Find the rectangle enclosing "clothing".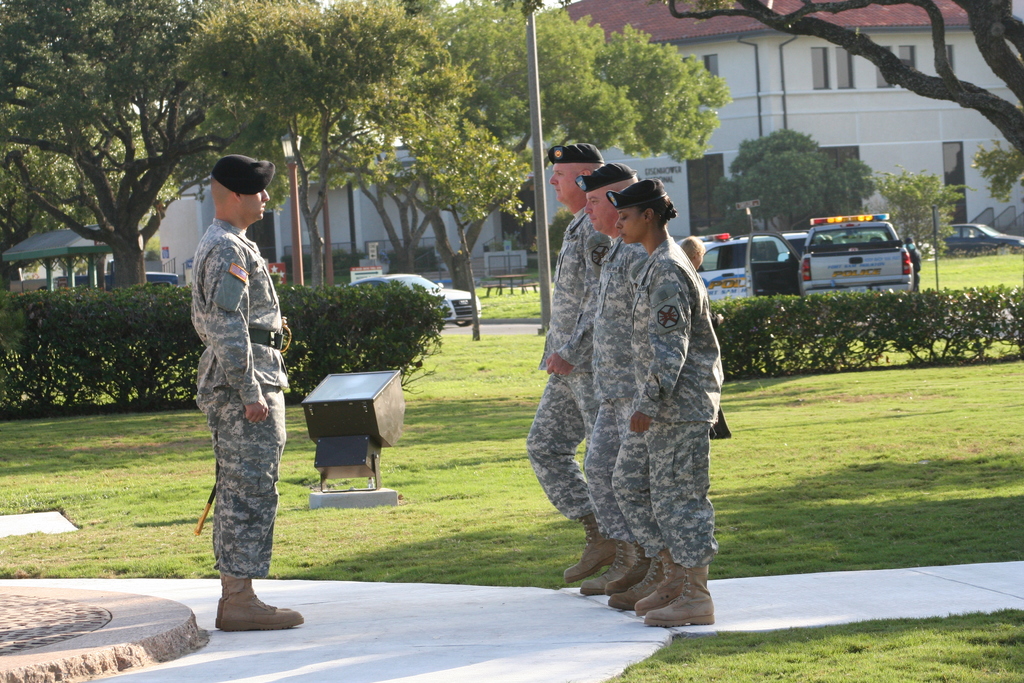
box=[170, 167, 294, 614].
